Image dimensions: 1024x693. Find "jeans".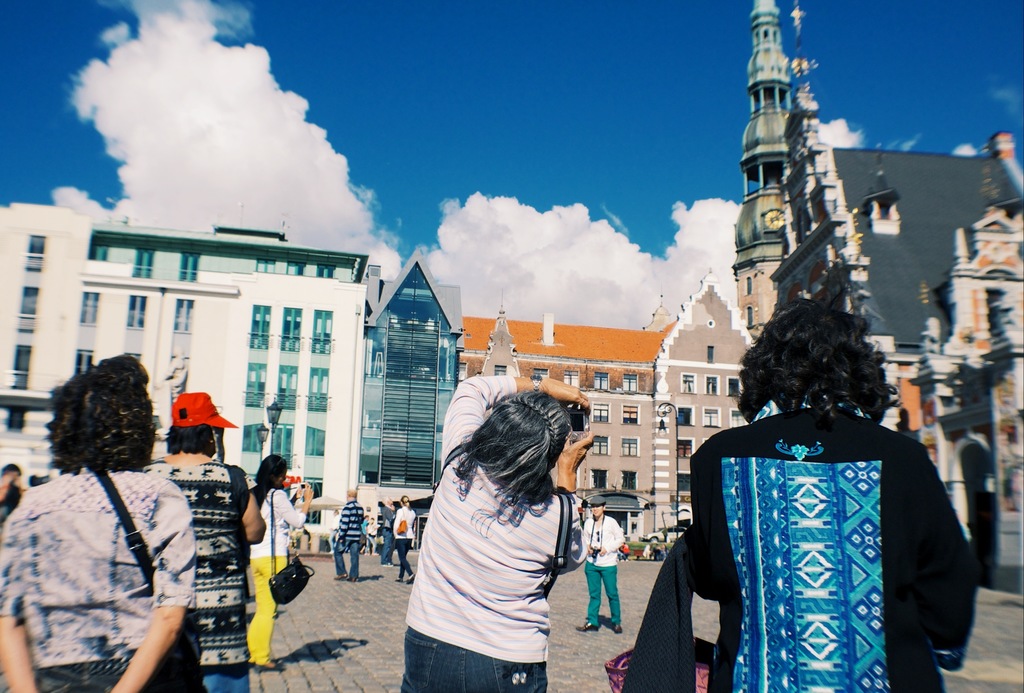
bbox(380, 532, 392, 562).
